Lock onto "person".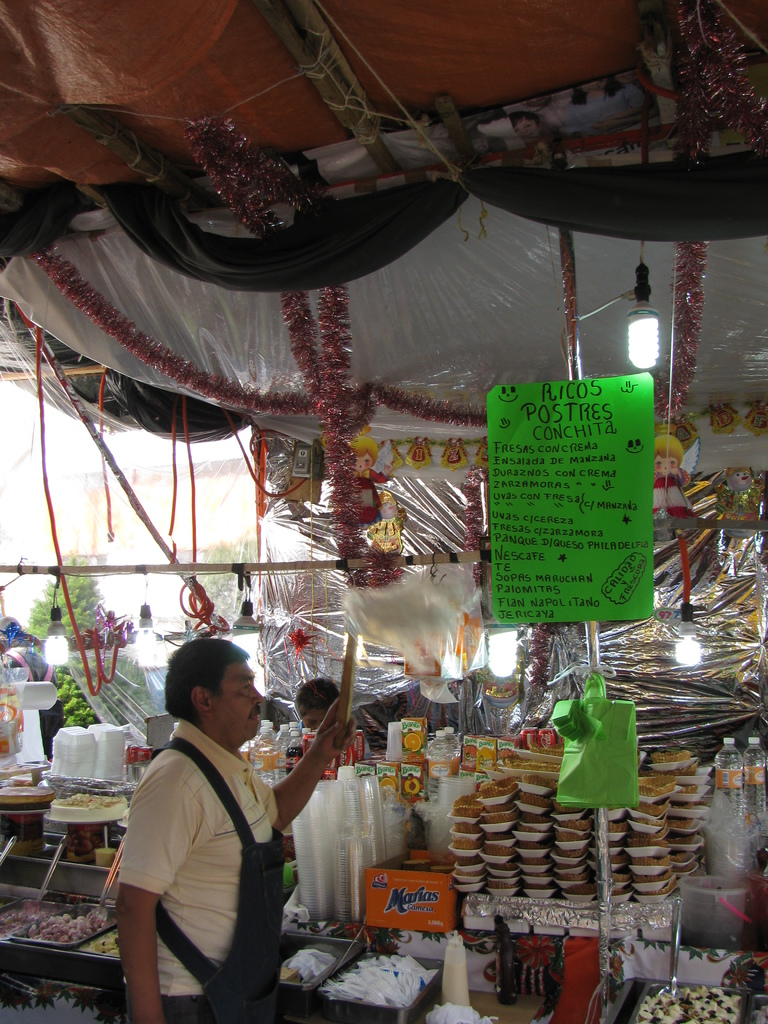
Locked: (x1=121, y1=631, x2=321, y2=1018).
